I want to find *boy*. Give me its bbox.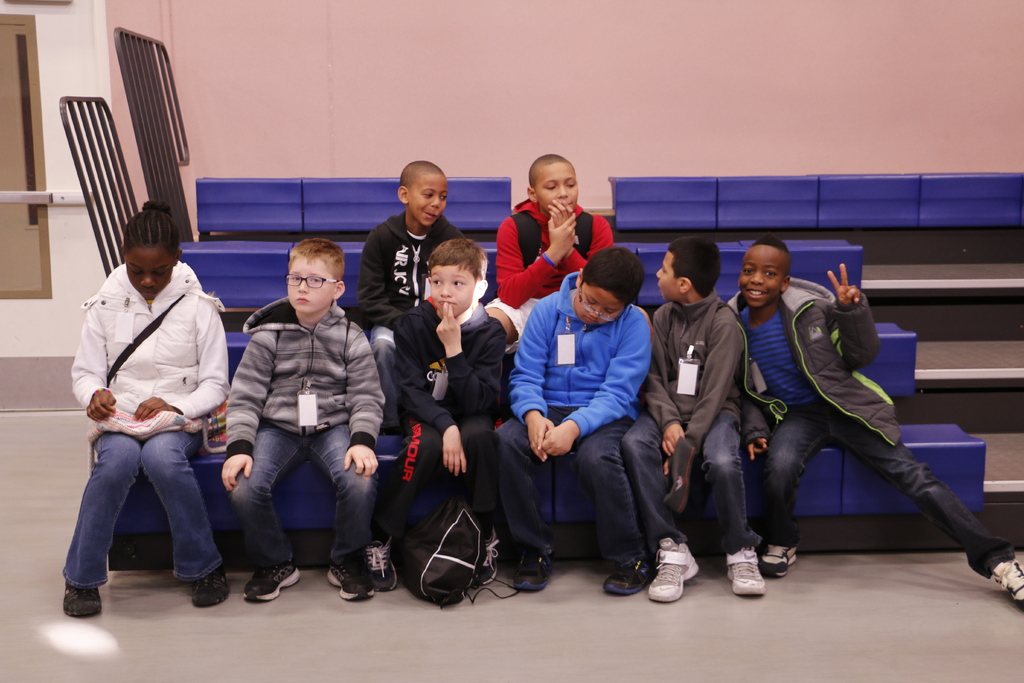
crop(357, 161, 467, 440).
